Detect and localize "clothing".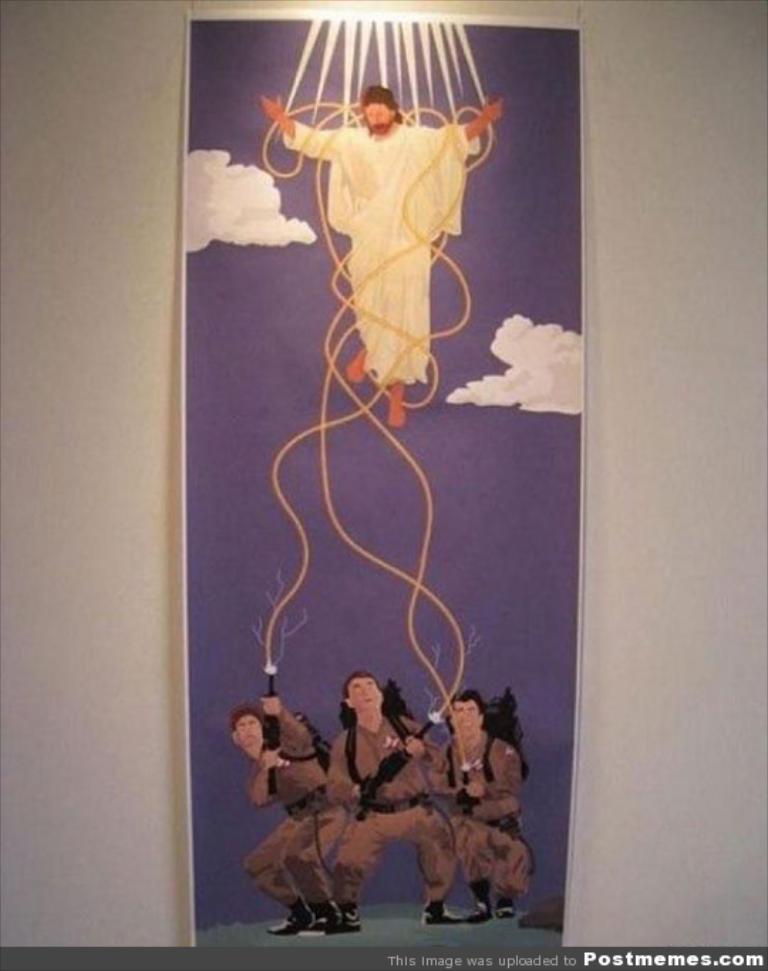
Localized at crop(425, 726, 540, 896).
